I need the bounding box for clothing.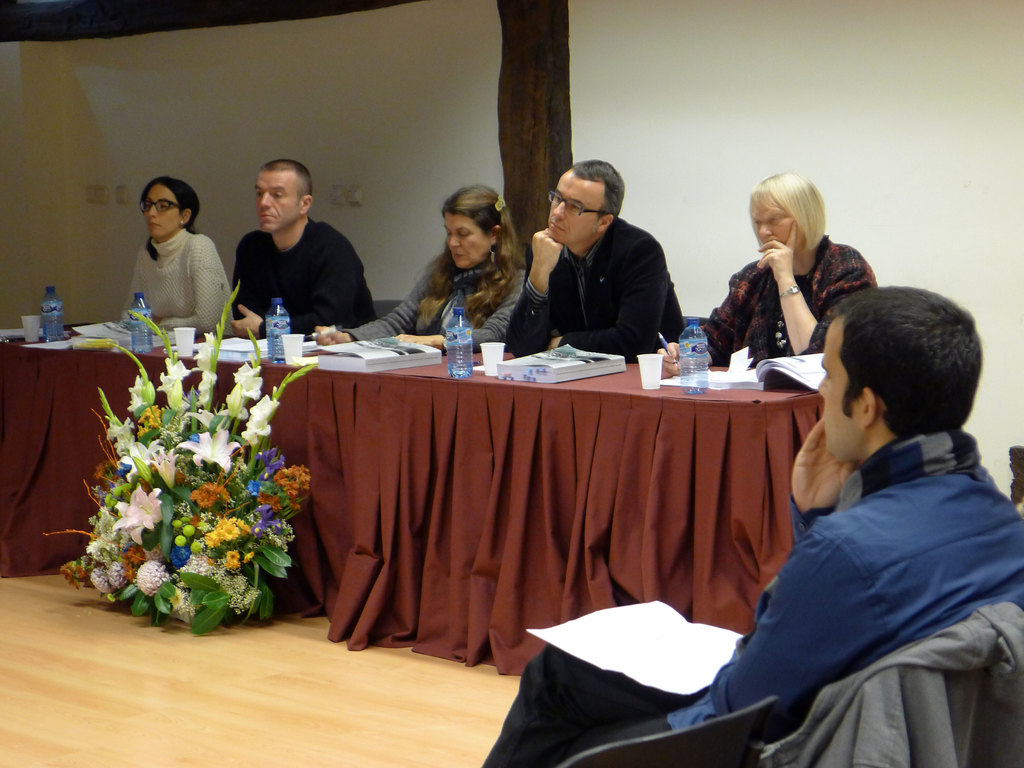
Here it is: 506:221:684:360.
